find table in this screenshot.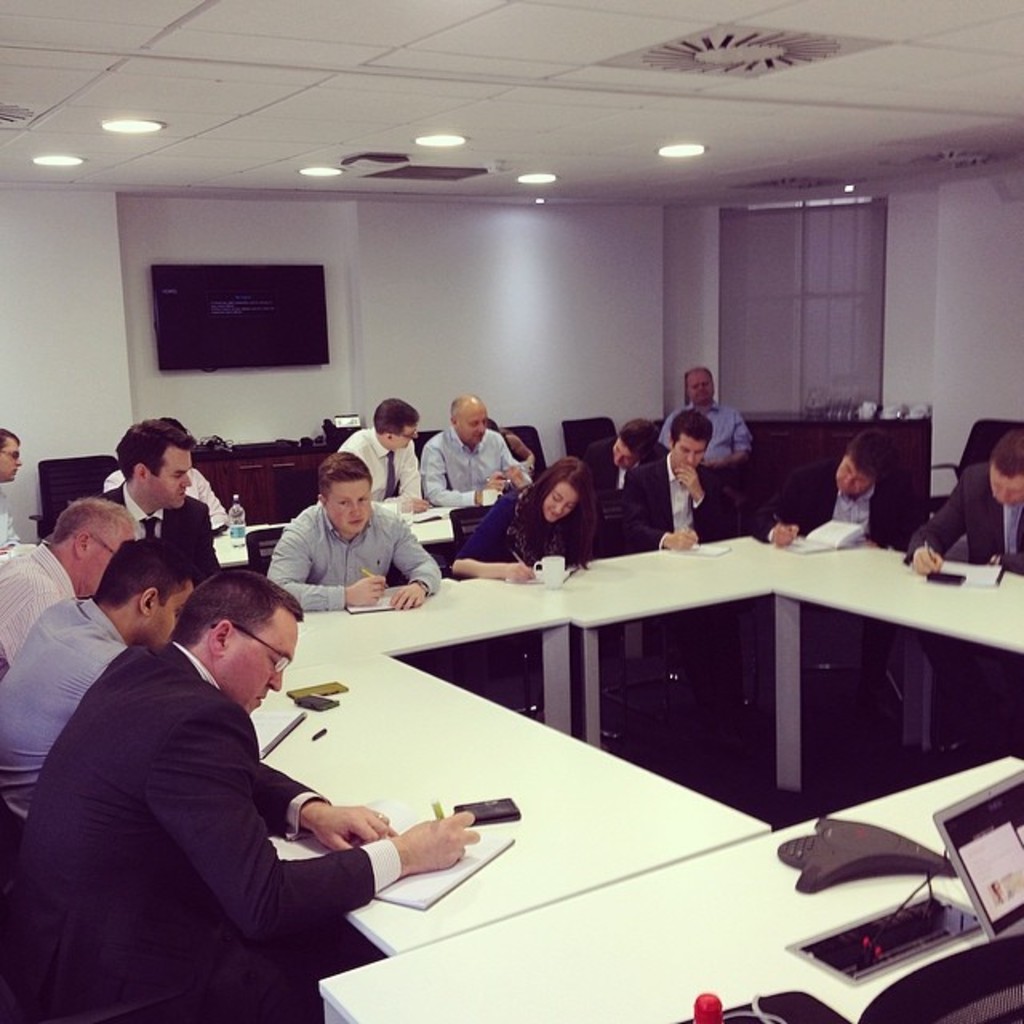
The bounding box for table is left=213, top=653, right=790, bottom=957.
